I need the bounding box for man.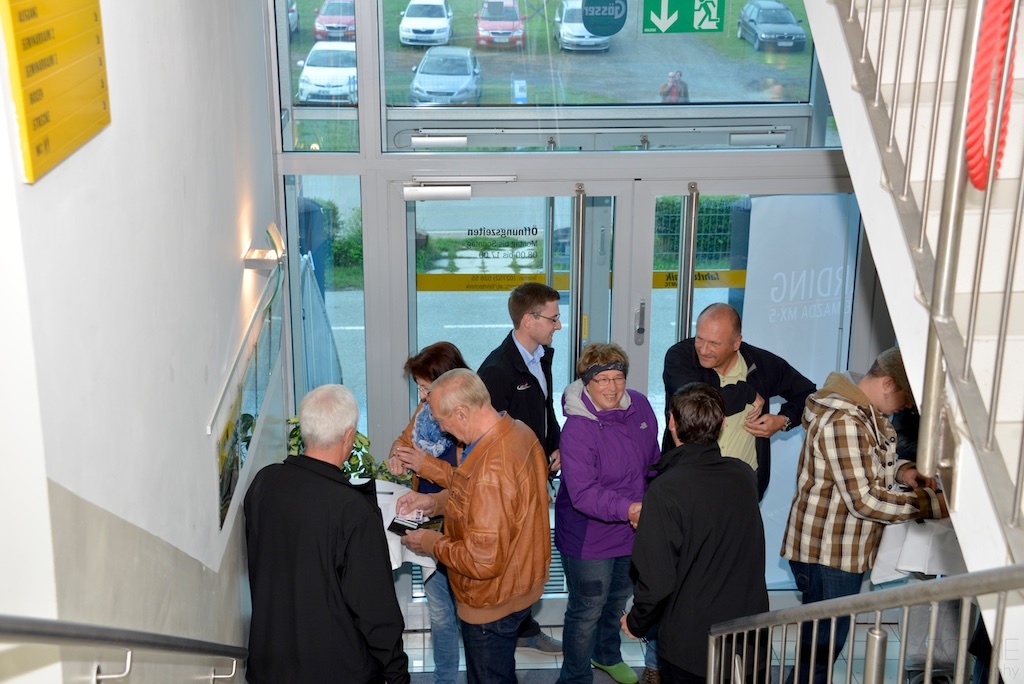
Here it is: 622/379/771/683.
